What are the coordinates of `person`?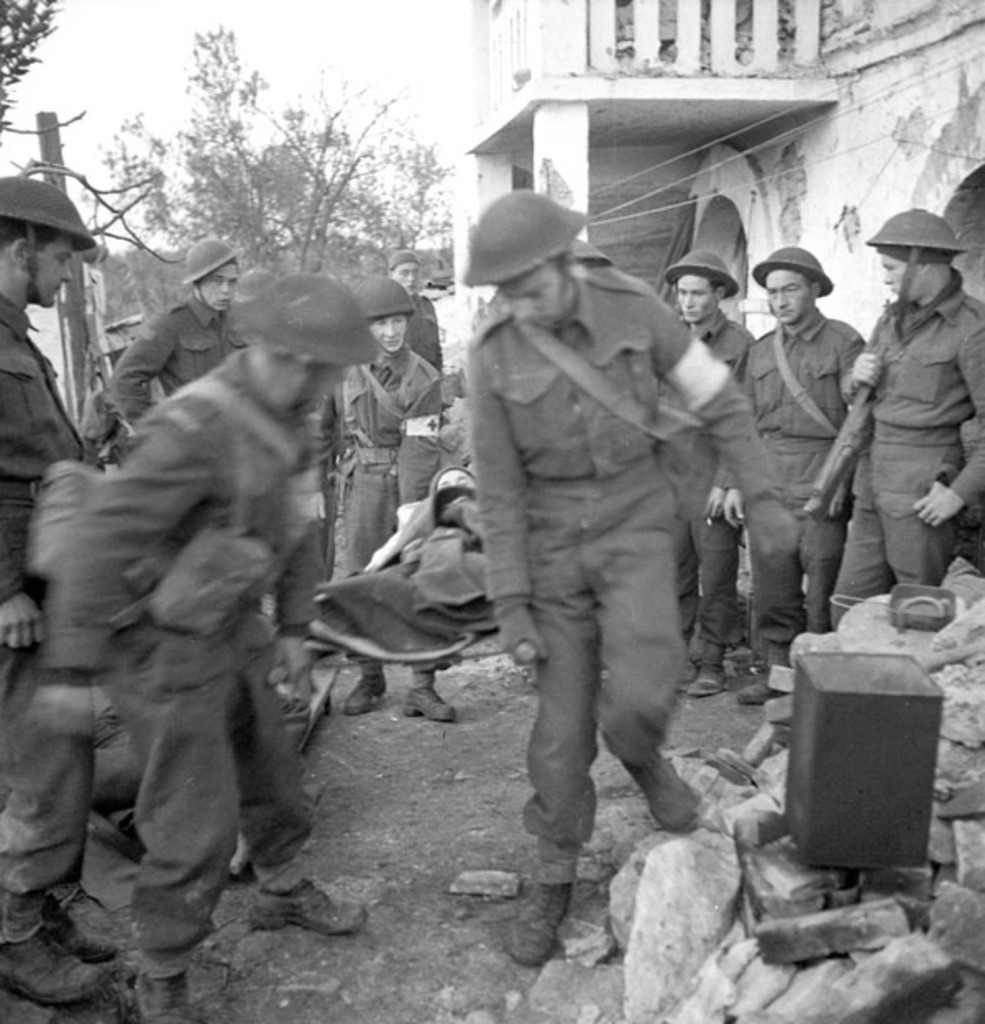
rect(644, 241, 765, 707).
